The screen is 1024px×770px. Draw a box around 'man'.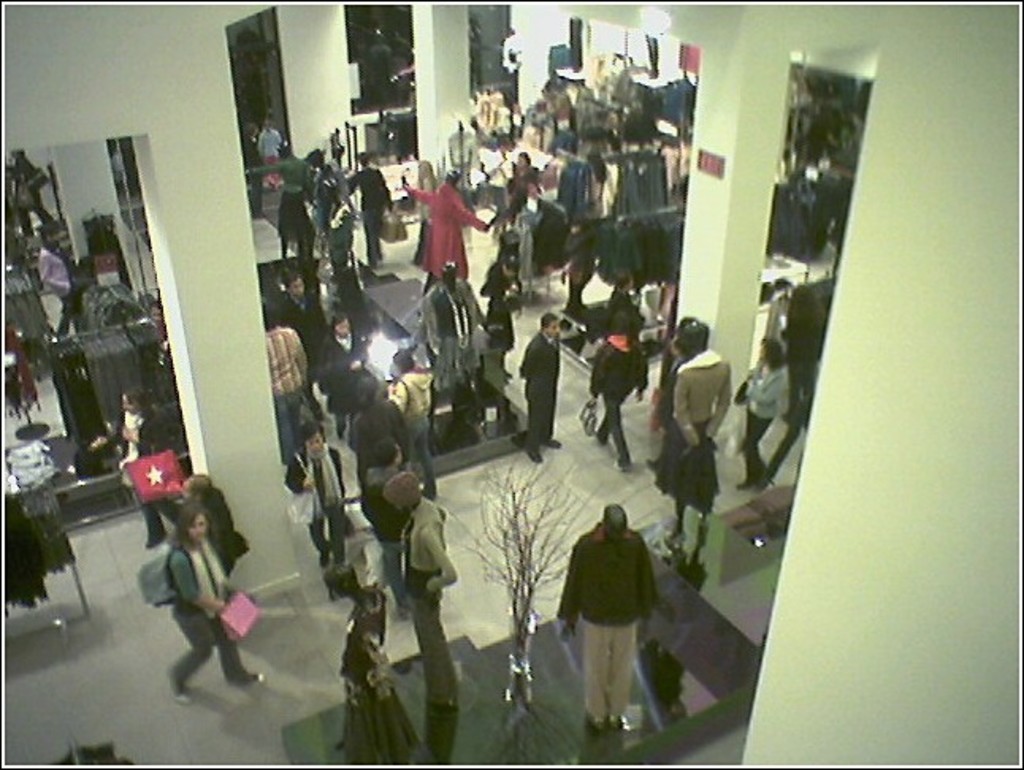
147, 299, 162, 323.
